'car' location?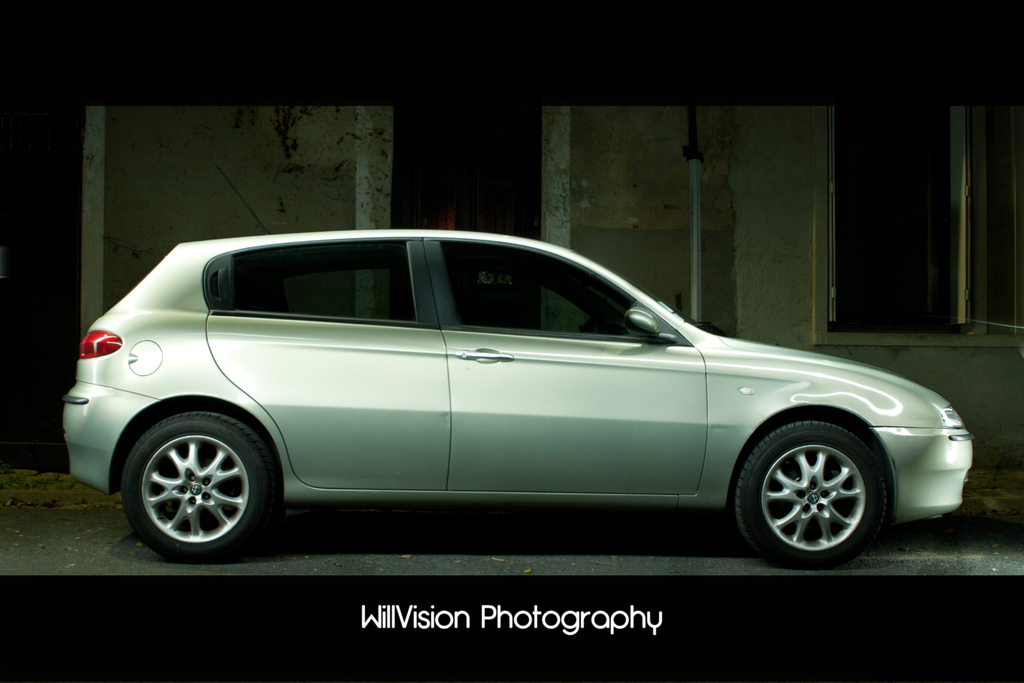
detection(66, 227, 974, 566)
